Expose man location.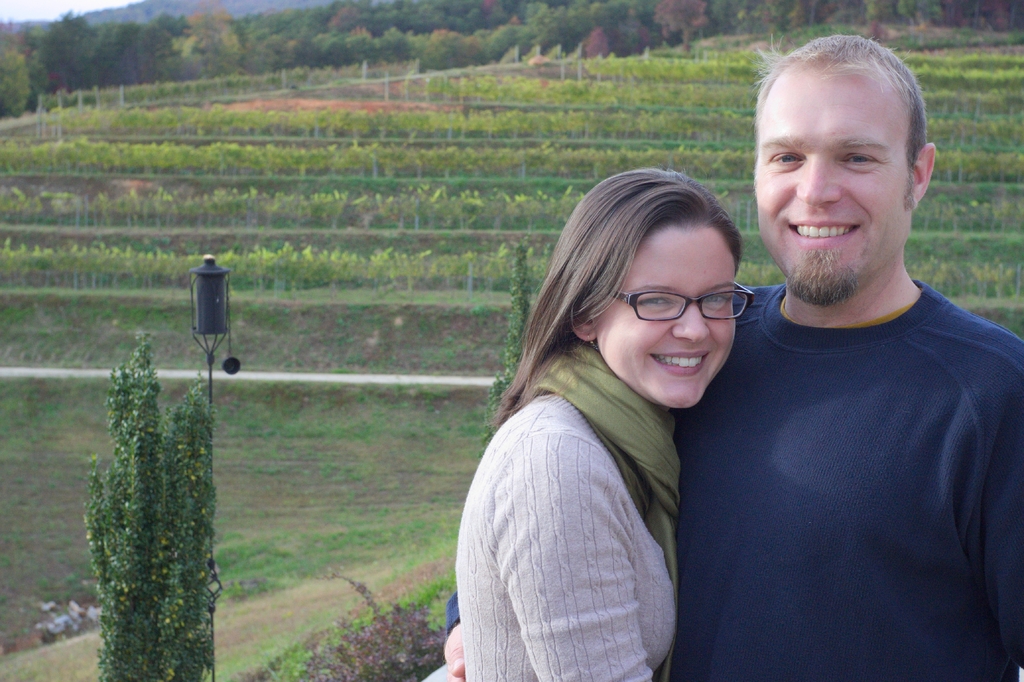
Exposed at region(618, 45, 1003, 671).
